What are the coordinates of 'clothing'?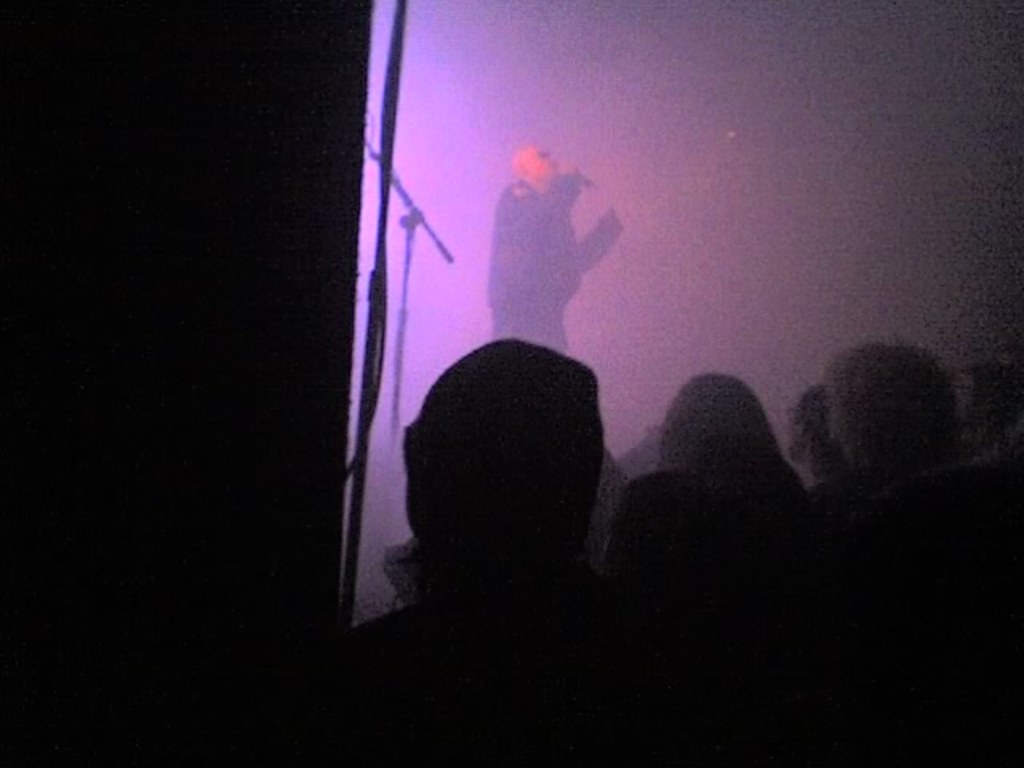
309 589 605 766.
